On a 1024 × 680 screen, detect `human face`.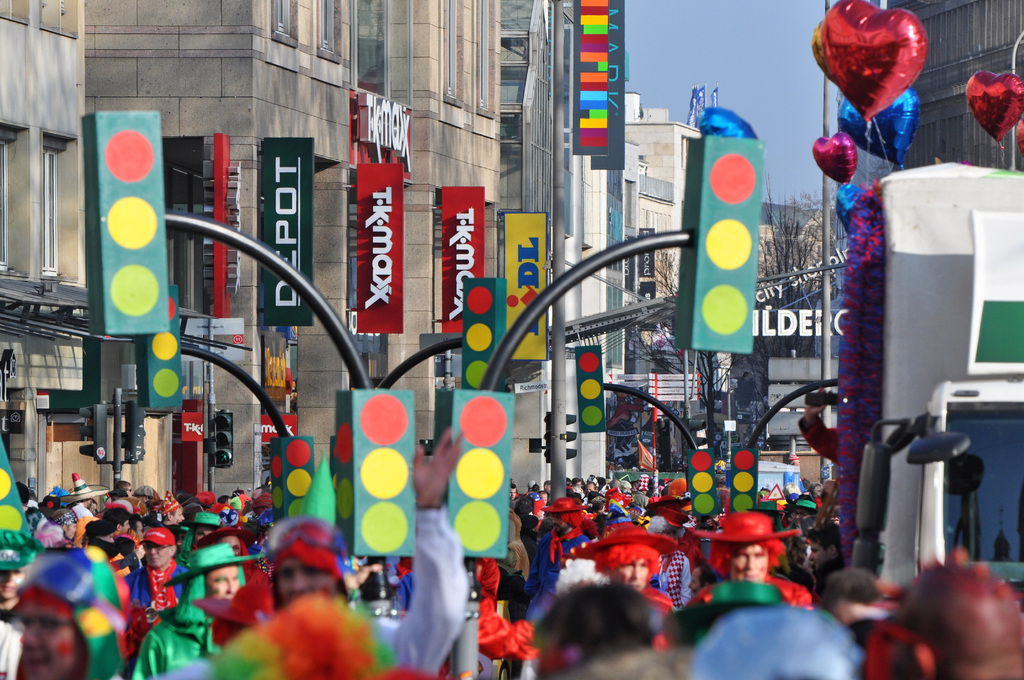
147/539/172/567.
